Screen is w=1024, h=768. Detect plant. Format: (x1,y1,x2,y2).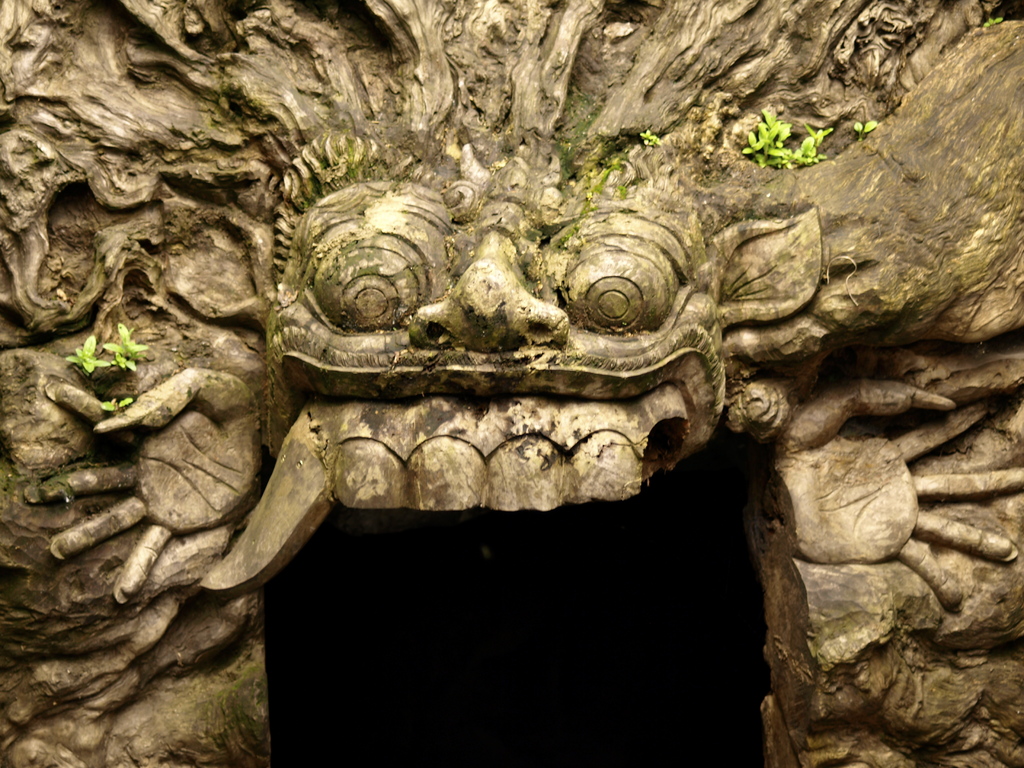
(103,320,143,367).
